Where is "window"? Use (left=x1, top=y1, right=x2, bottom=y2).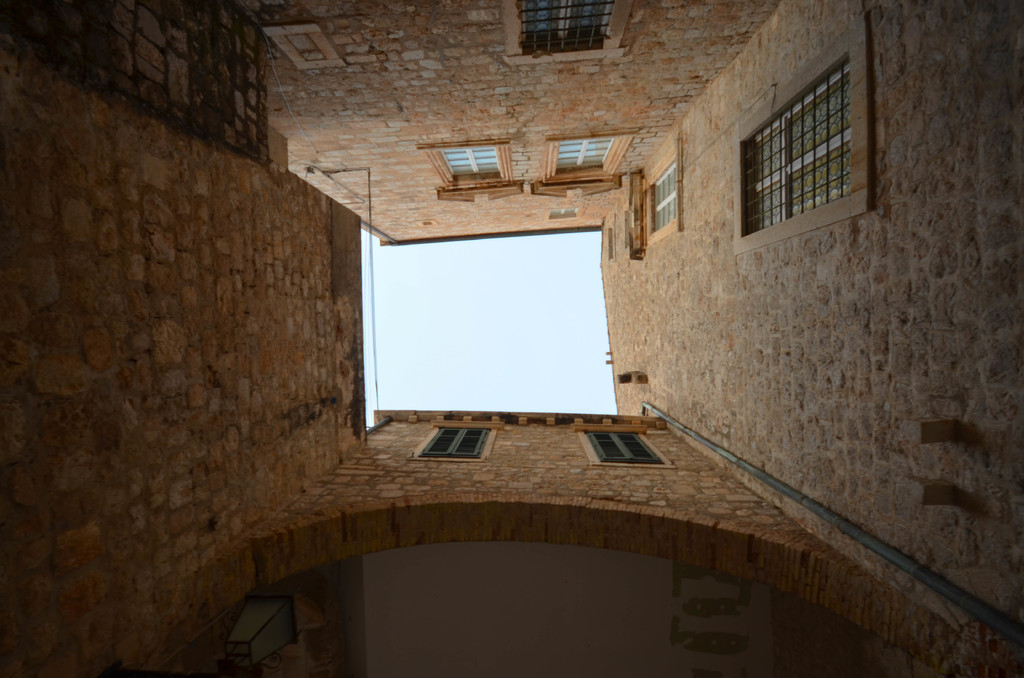
(left=633, top=133, right=687, bottom=250).
